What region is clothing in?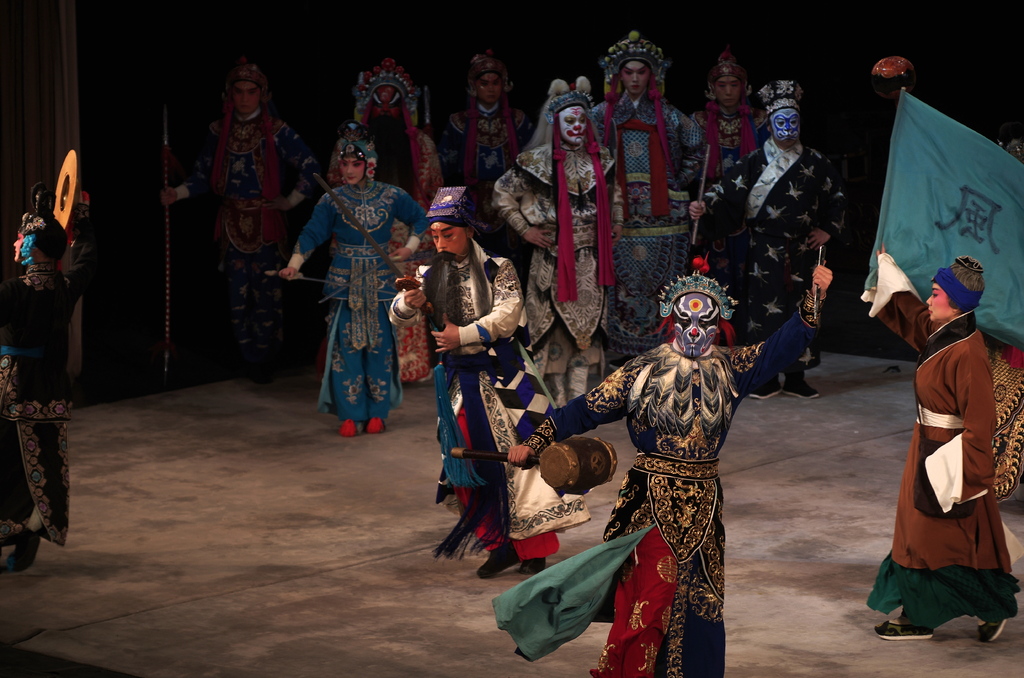
bbox=[0, 270, 77, 554].
